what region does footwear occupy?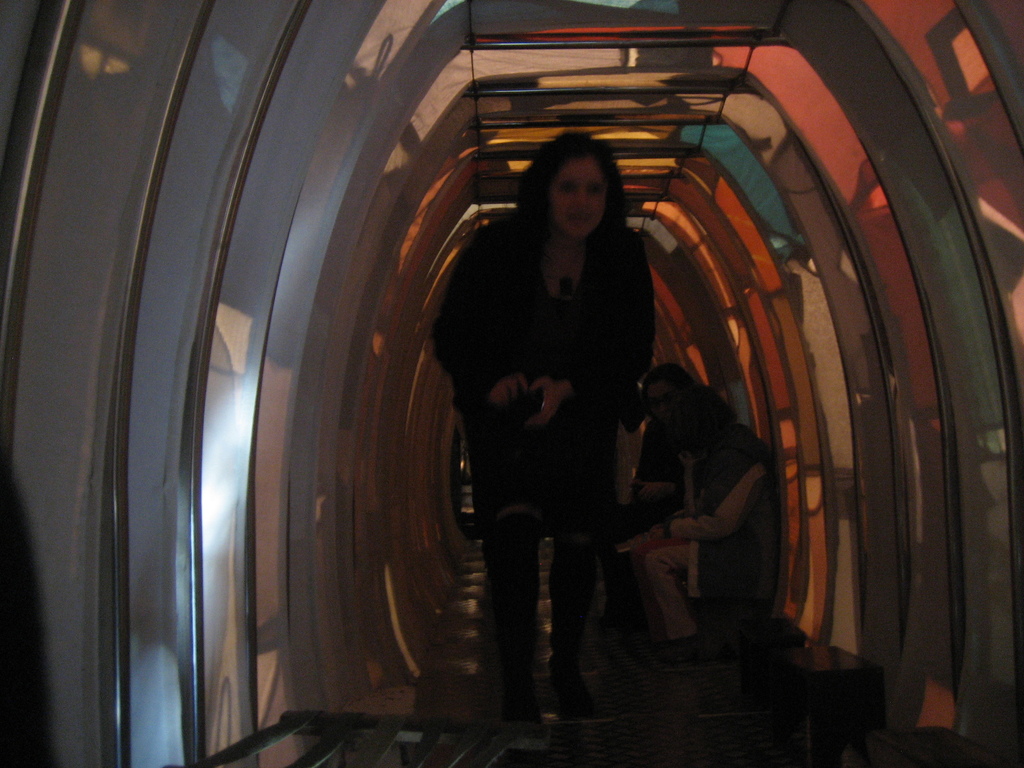
{"x1": 667, "y1": 636, "x2": 715, "y2": 667}.
